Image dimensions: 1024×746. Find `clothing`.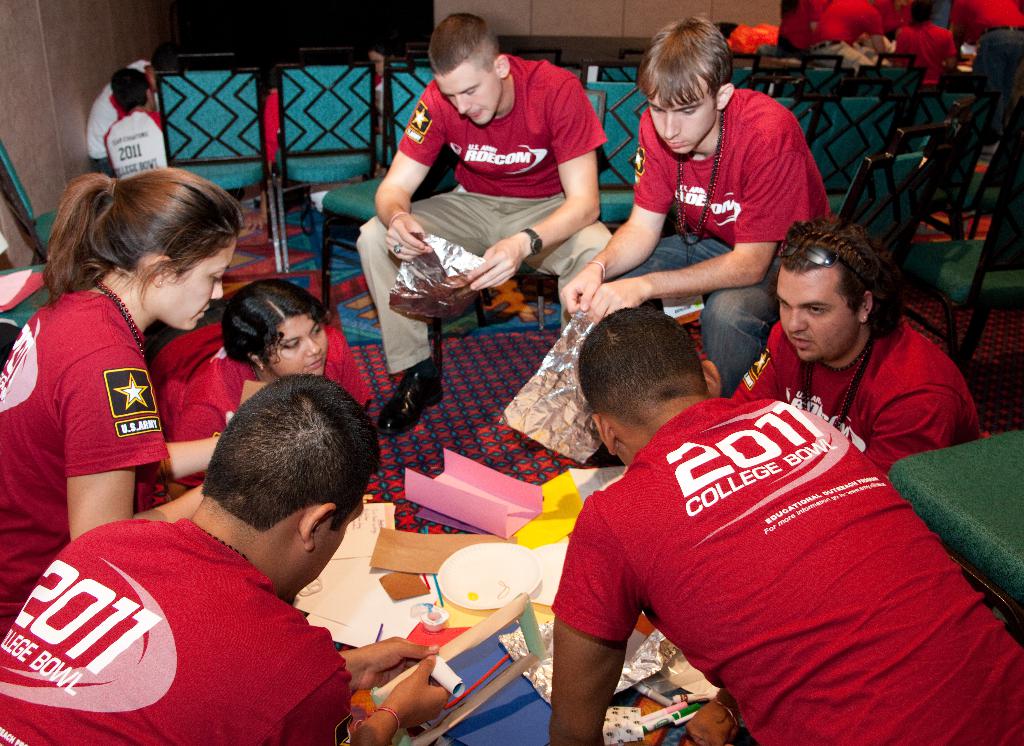
left=0, top=510, right=358, bottom=745.
